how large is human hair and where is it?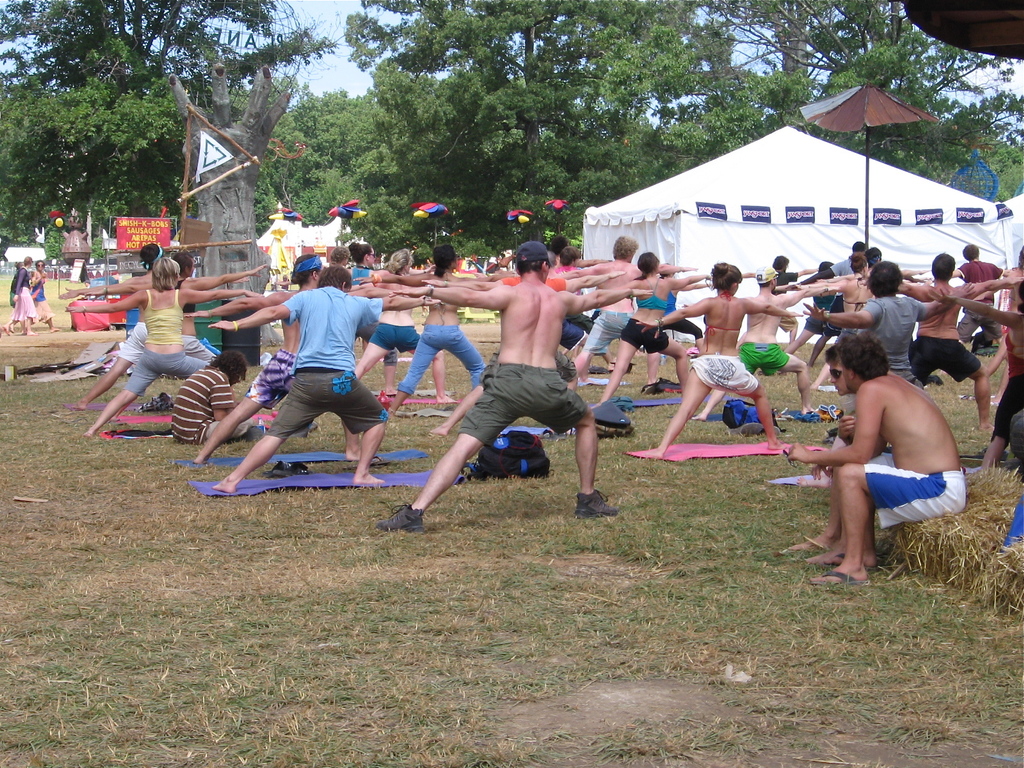
Bounding box: Rect(24, 255, 33, 266).
